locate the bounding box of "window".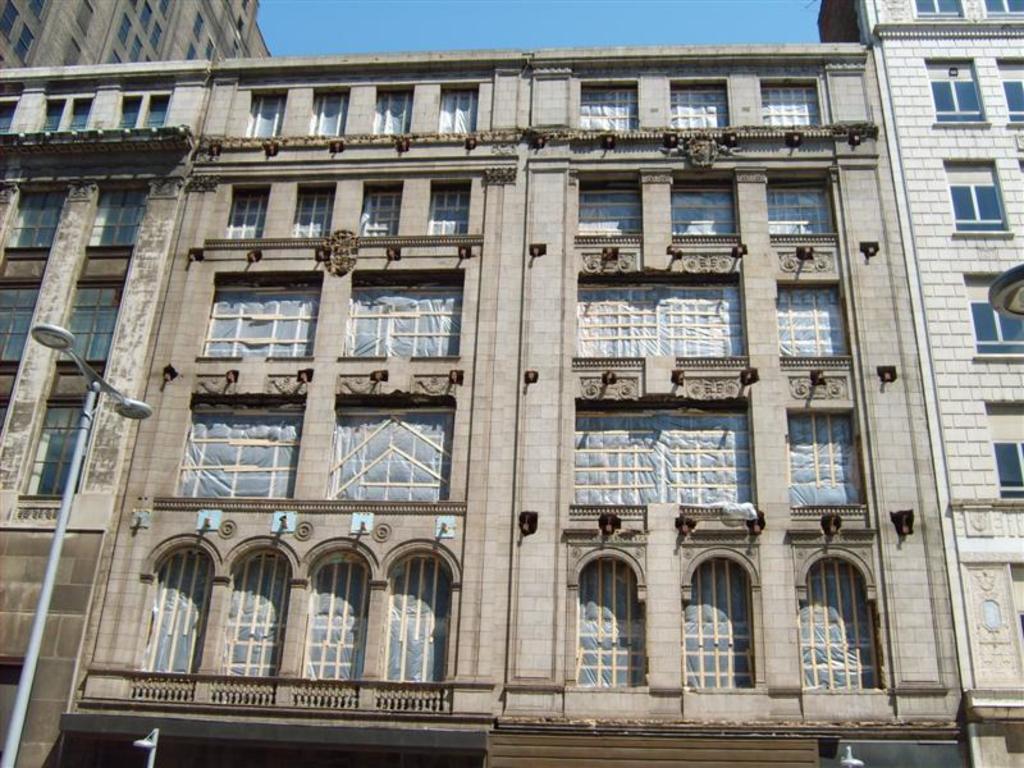
Bounding box: 9/173/68/247.
